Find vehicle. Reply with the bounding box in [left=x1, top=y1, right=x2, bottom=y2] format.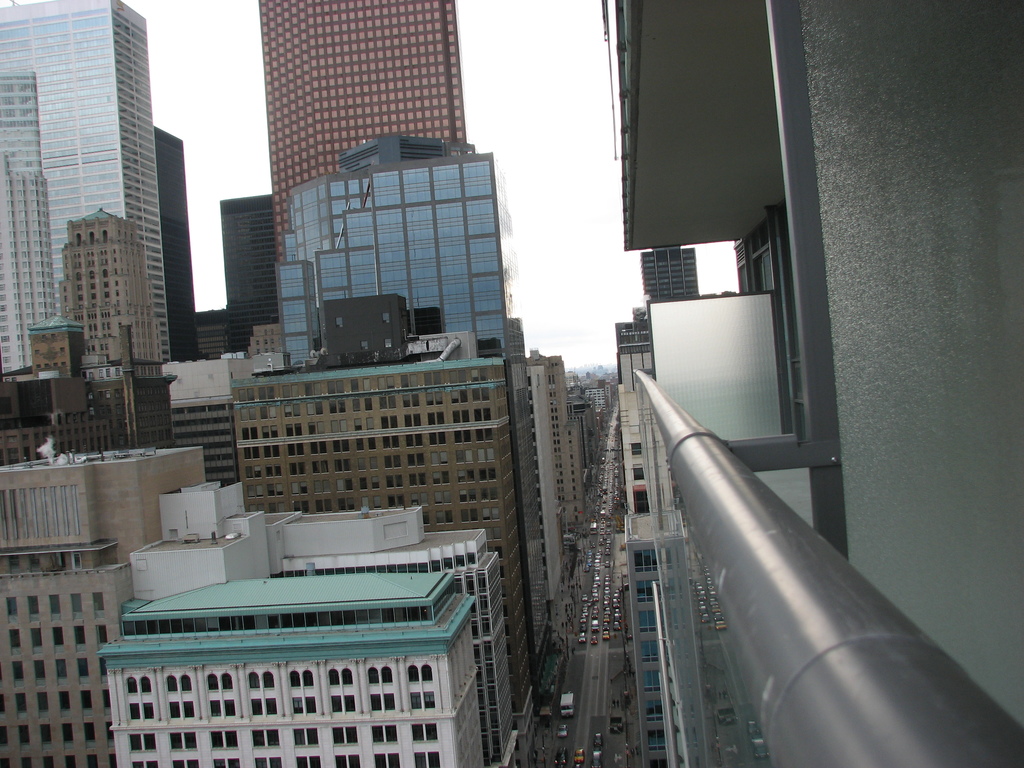
[left=554, top=744, right=570, bottom=767].
